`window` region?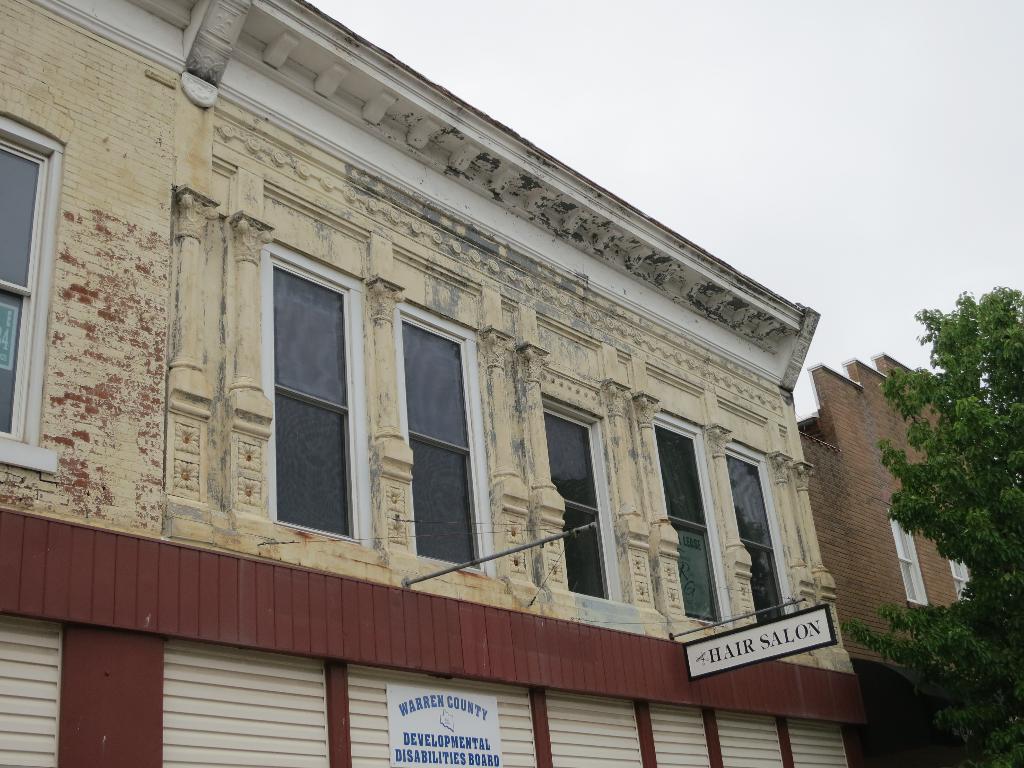
BBox(655, 411, 724, 625)
